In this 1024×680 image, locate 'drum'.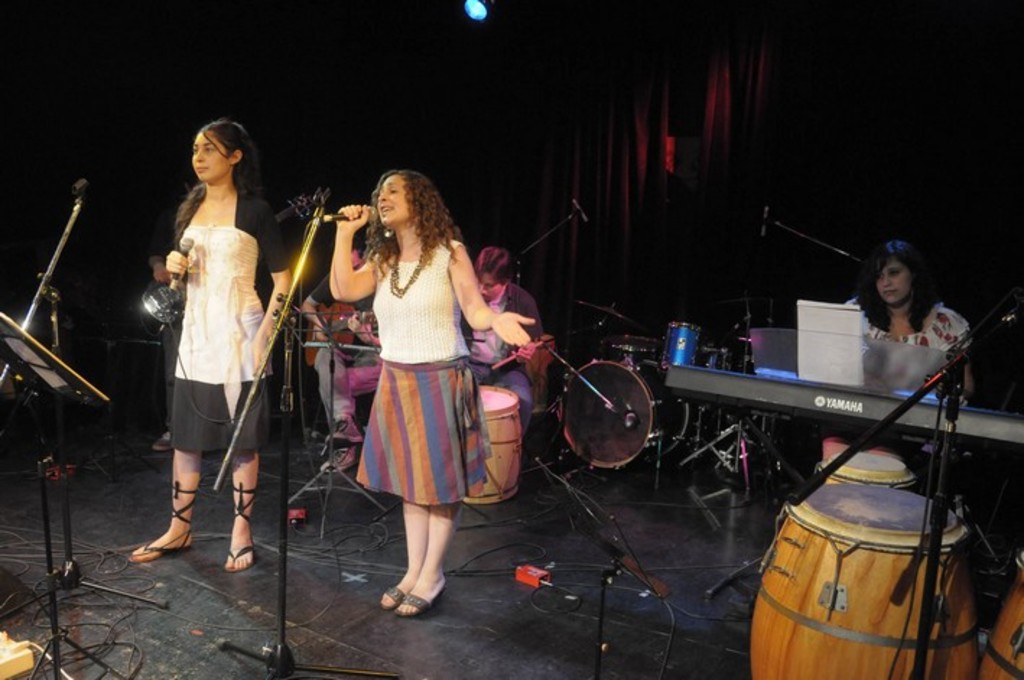
Bounding box: [748,485,979,679].
